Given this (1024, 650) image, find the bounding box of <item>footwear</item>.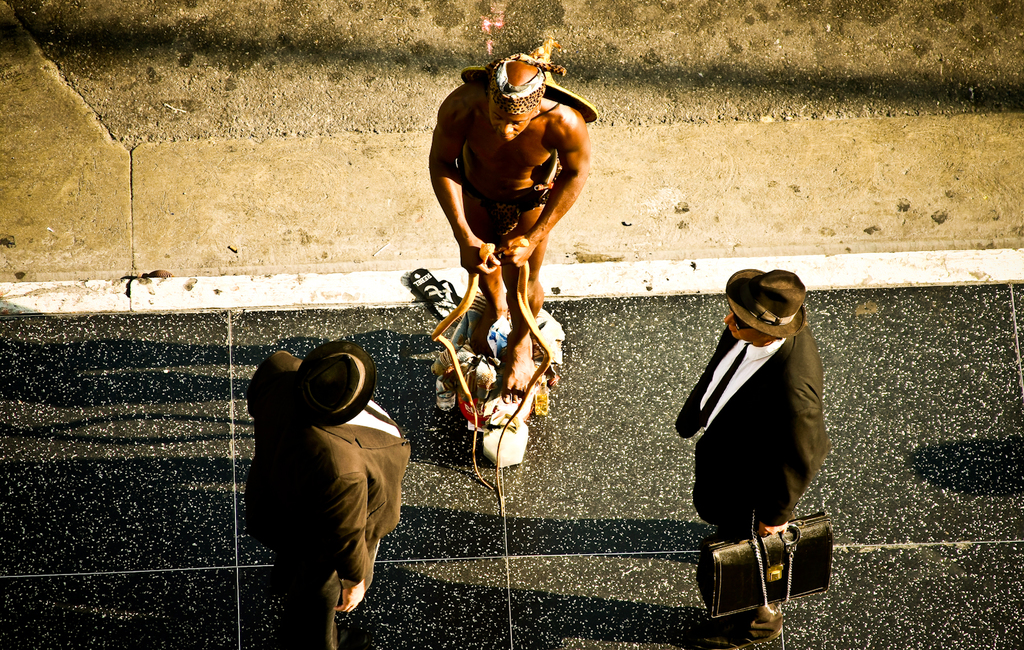
locate(695, 608, 783, 649).
